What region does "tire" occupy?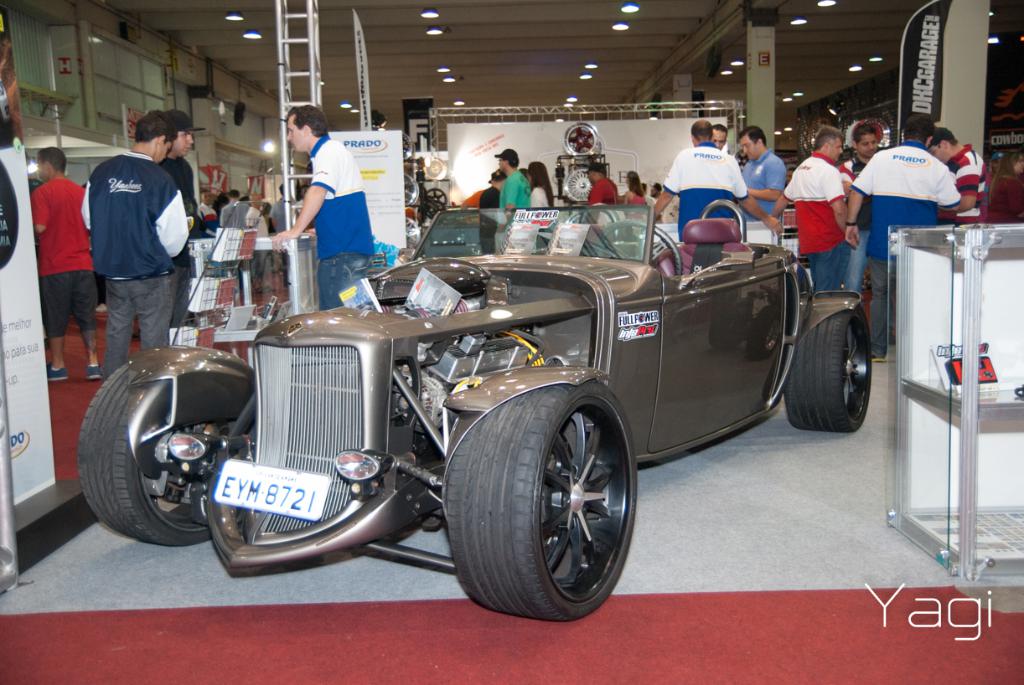
box=[782, 294, 873, 434].
